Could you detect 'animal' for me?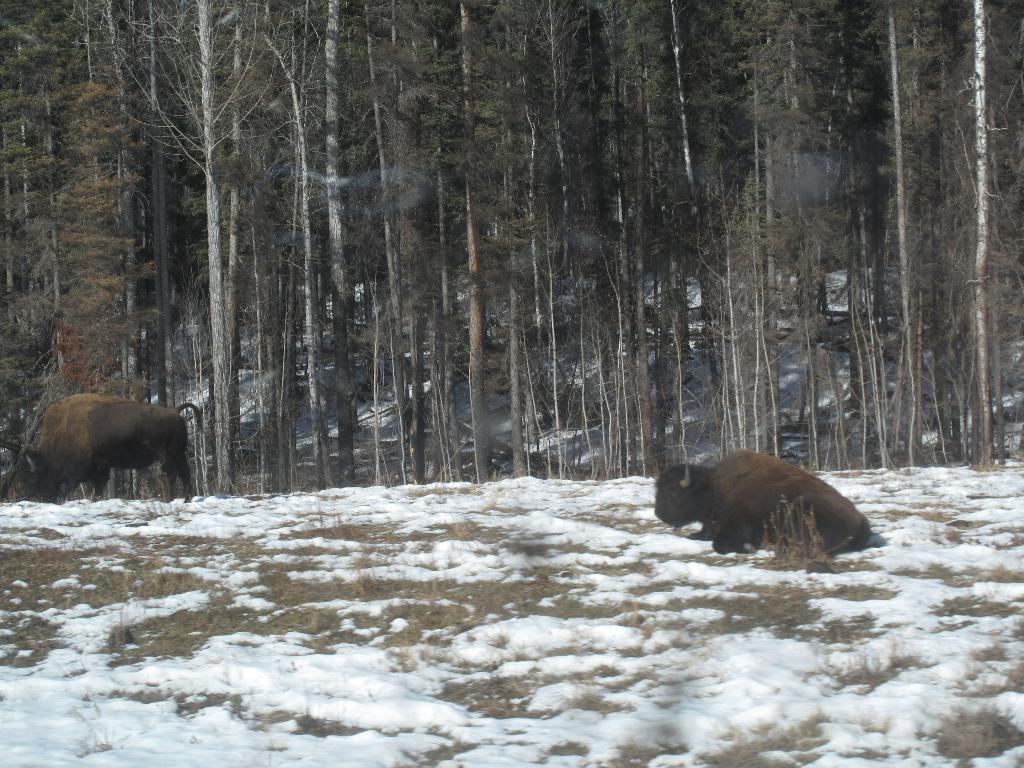
Detection result: <region>653, 444, 875, 556</region>.
